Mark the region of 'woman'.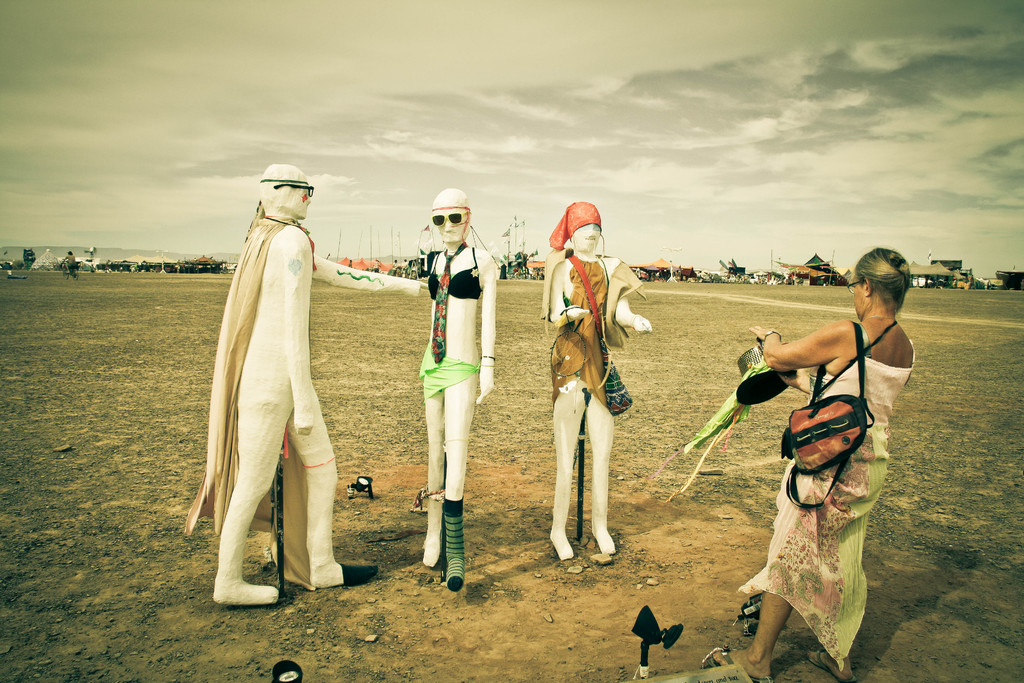
Region: box=[703, 245, 916, 682].
